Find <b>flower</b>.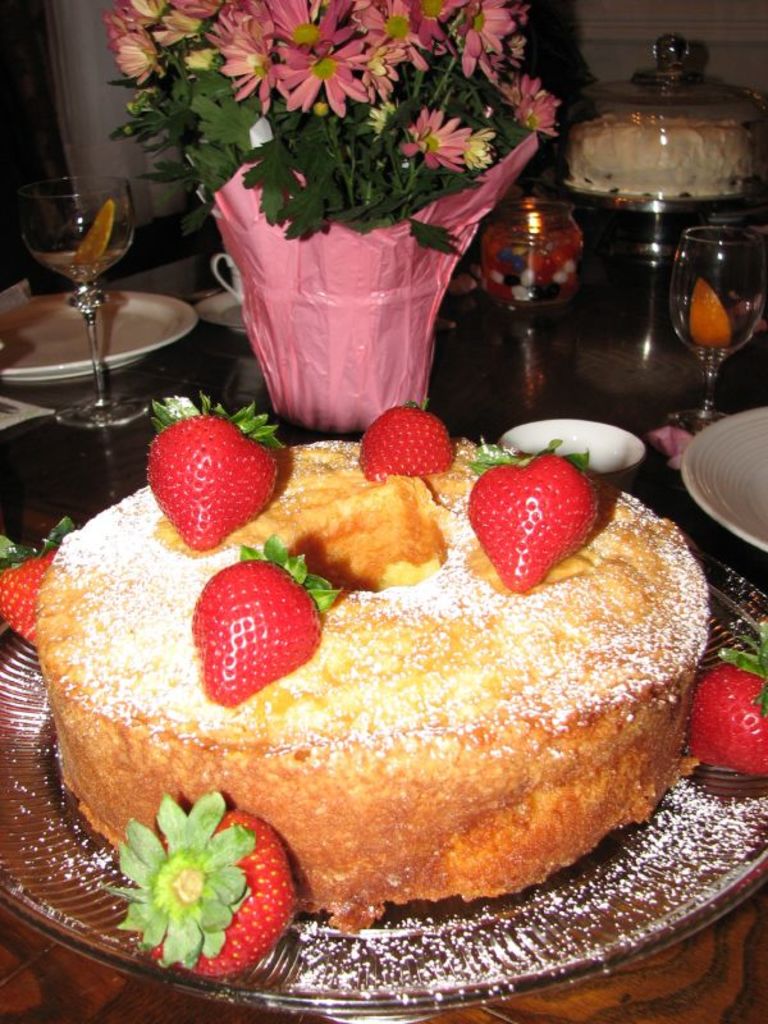
x1=270 y1=33 x2=372 y2=116.
